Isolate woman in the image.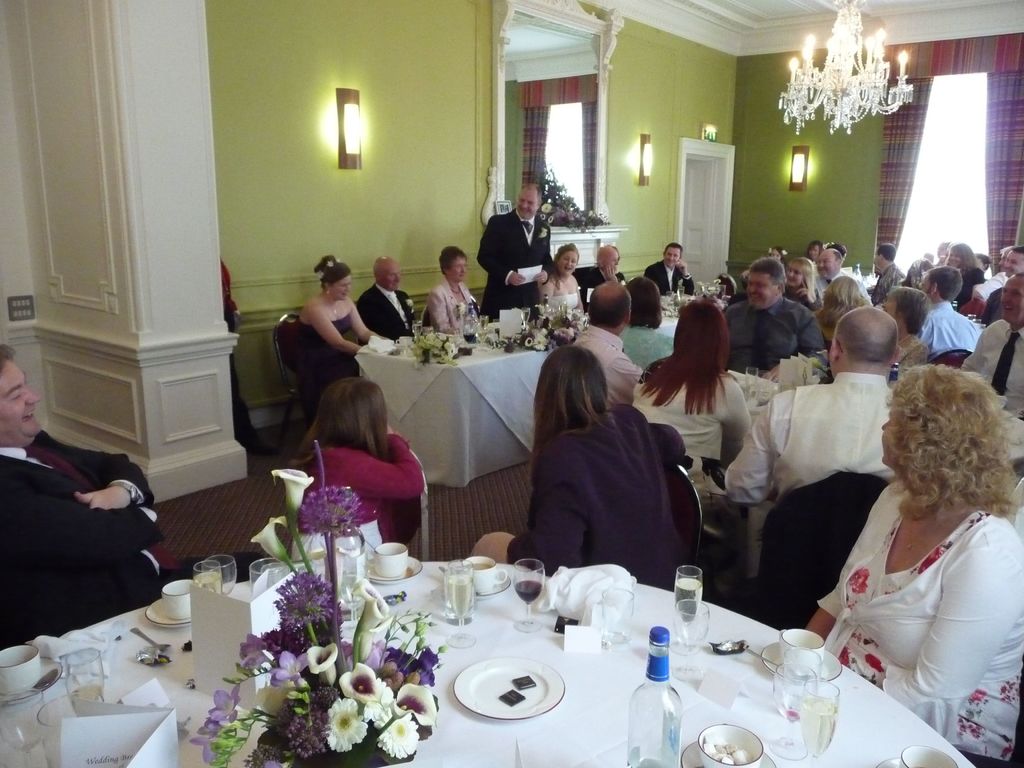
Isolated region: [x1=797, y1=337, x2=1018, y2=734].
